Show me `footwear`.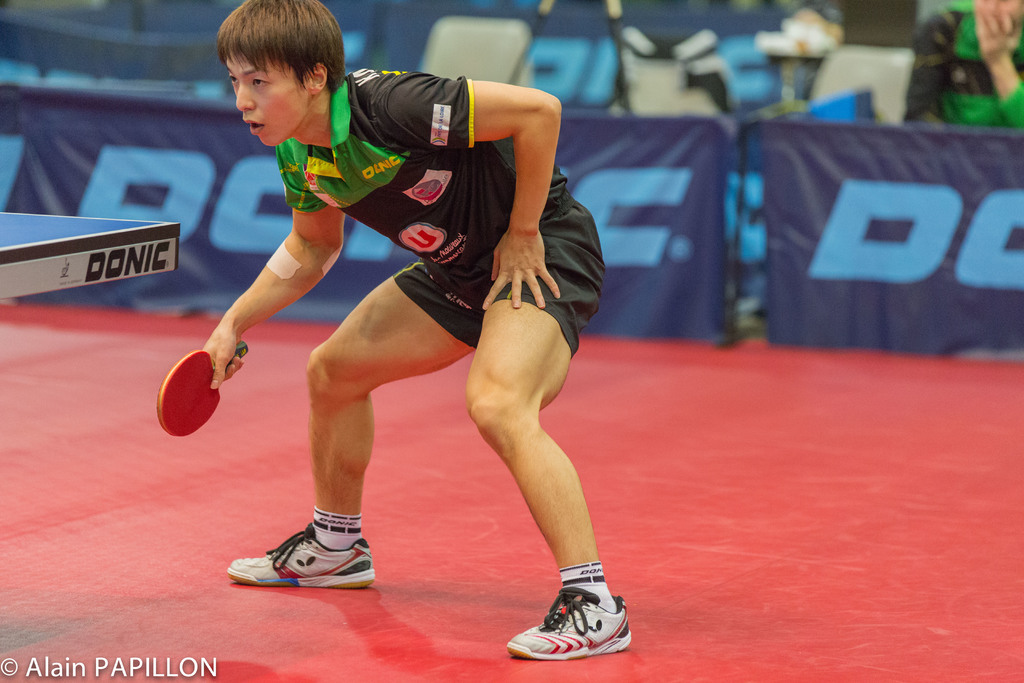
`footwear` is here: (x1=224, y1=520, x2=375, y2=589).
